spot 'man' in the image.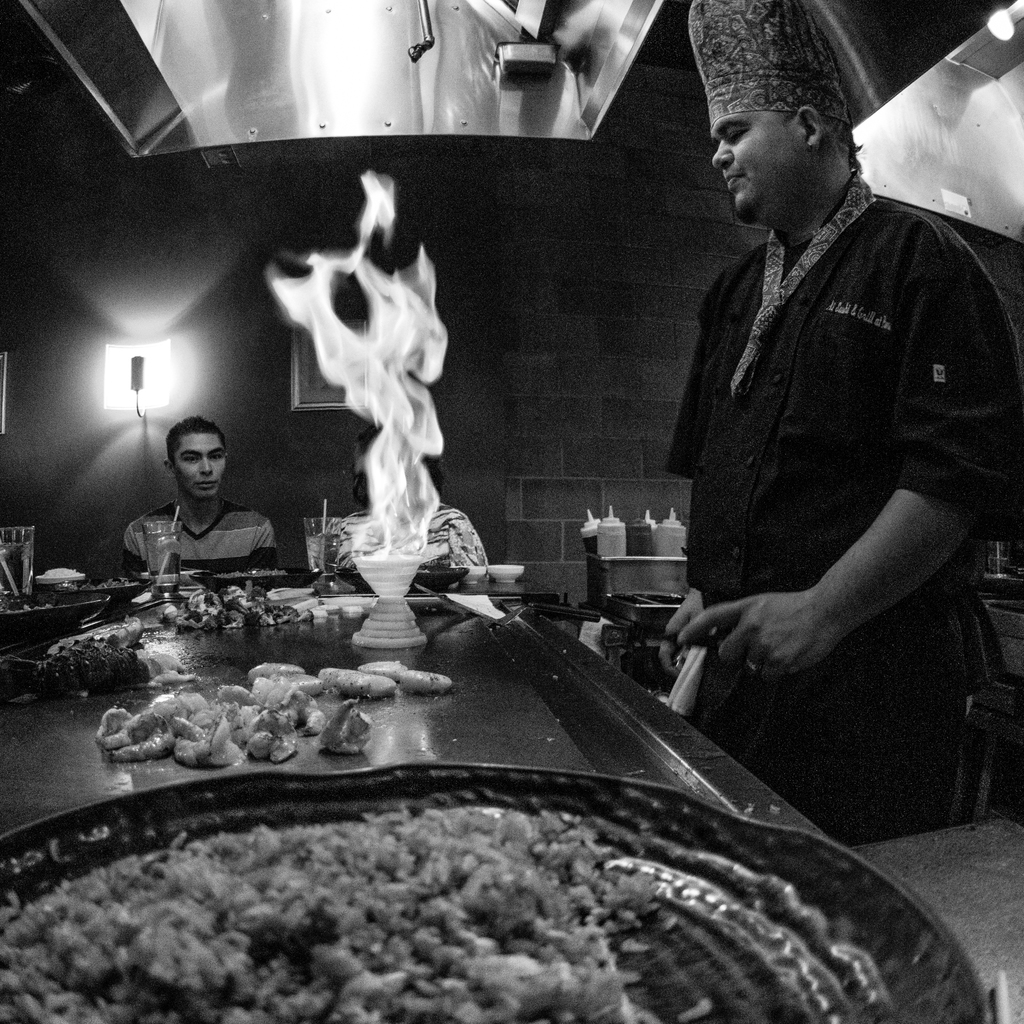
'man' found at BBox(122, 416, 279, 575).
